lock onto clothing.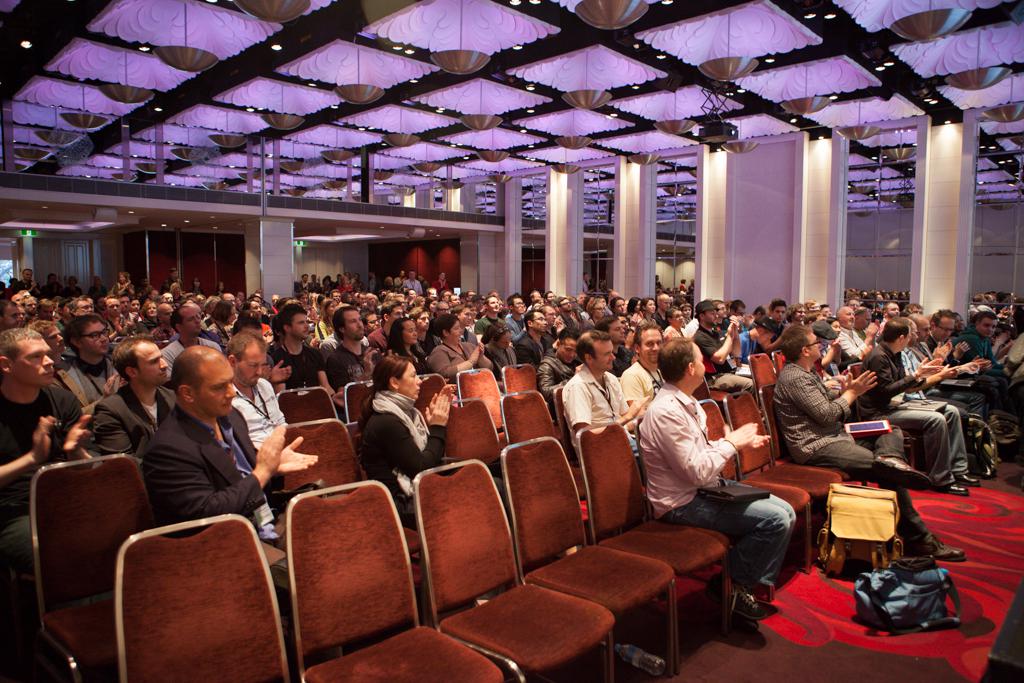
Locked: {"left": 116, "top": 383, "right": 268, "bottom": 555}.
